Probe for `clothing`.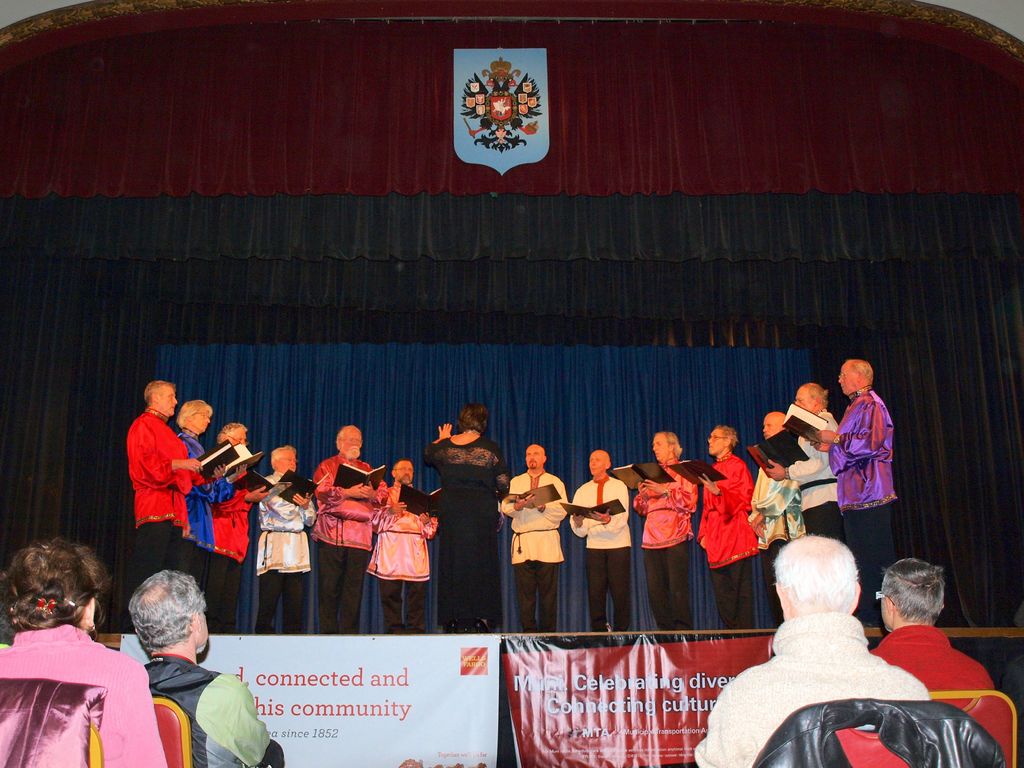
Probe result: left=501, top=472, right=566, bottom=621.
